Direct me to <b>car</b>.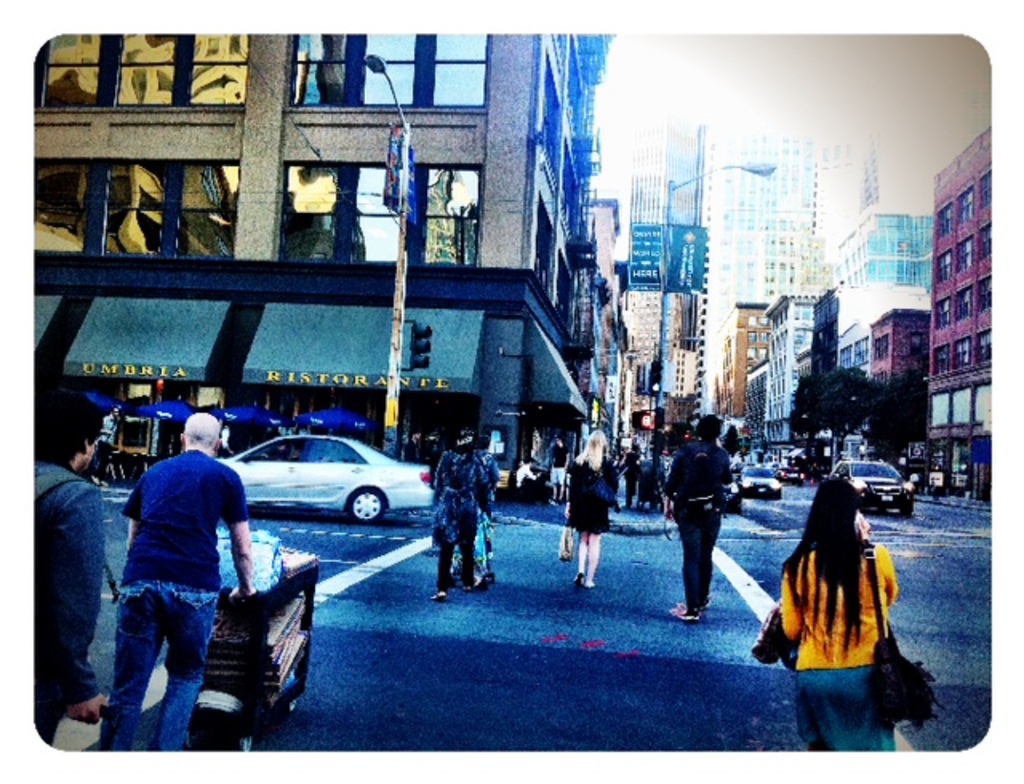
Direction: [left=742, top=464, right=782, bottom=507].
